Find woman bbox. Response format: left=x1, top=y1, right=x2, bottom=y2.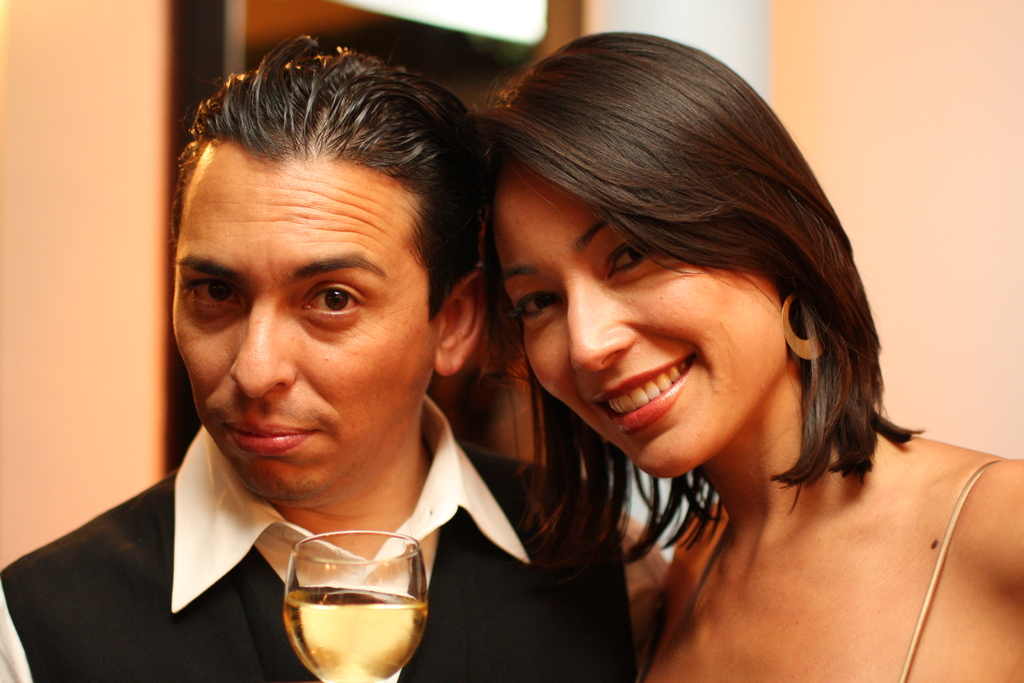
left=392, top=51, right=993, bottom=670.
